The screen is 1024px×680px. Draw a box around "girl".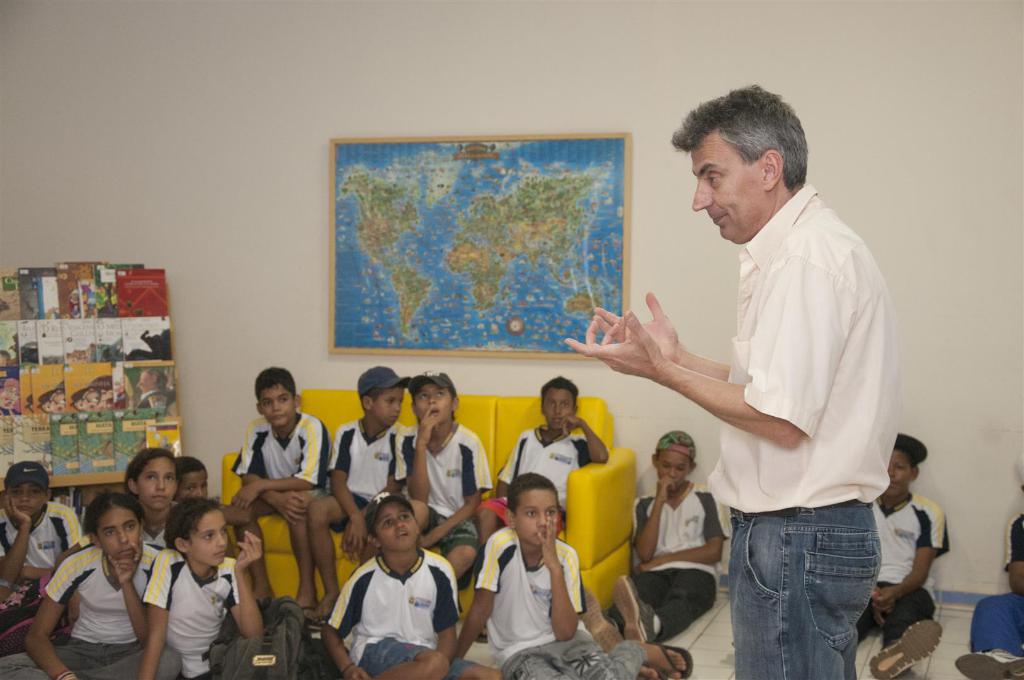
box=[453, 479, 689, 679].
